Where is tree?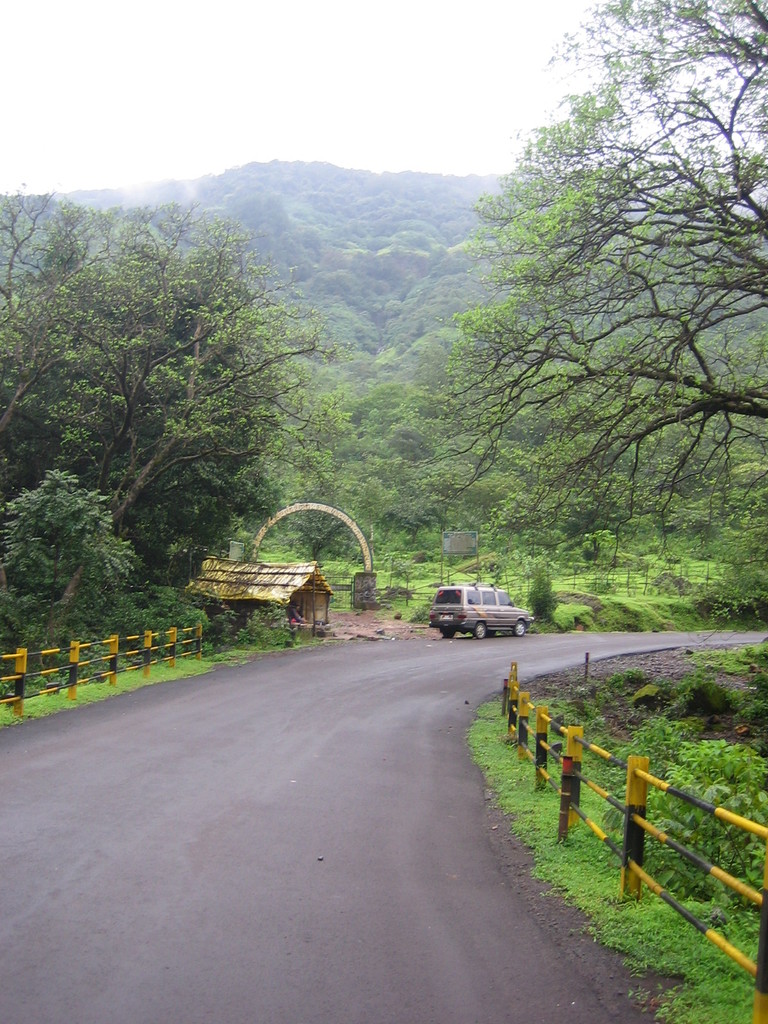
bbox(0, 458, 115, 634).
